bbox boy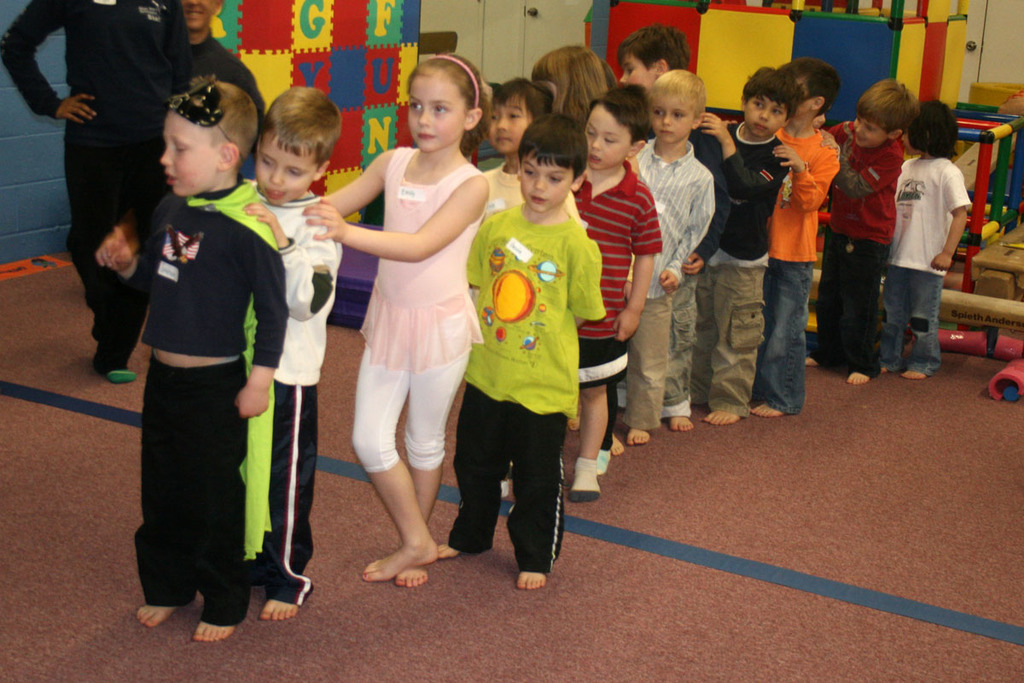
<region>90, 67, 291, 644</region>
